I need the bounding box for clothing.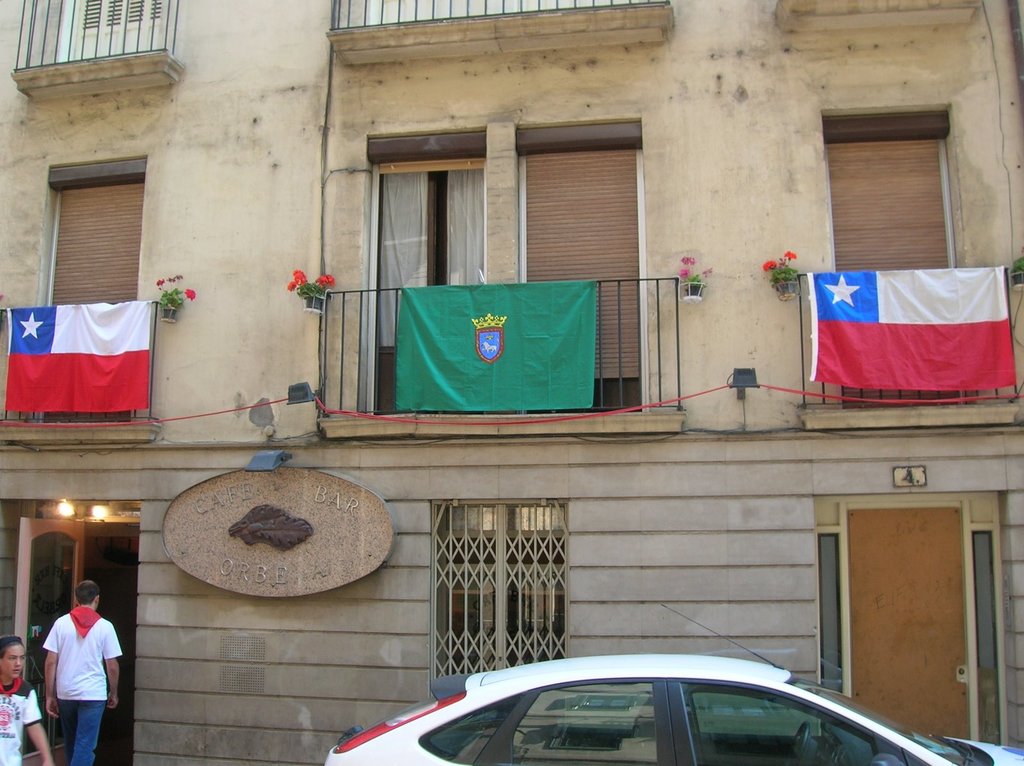
Here it is: [x1=35, y1=598, x2=119, y2=760].
